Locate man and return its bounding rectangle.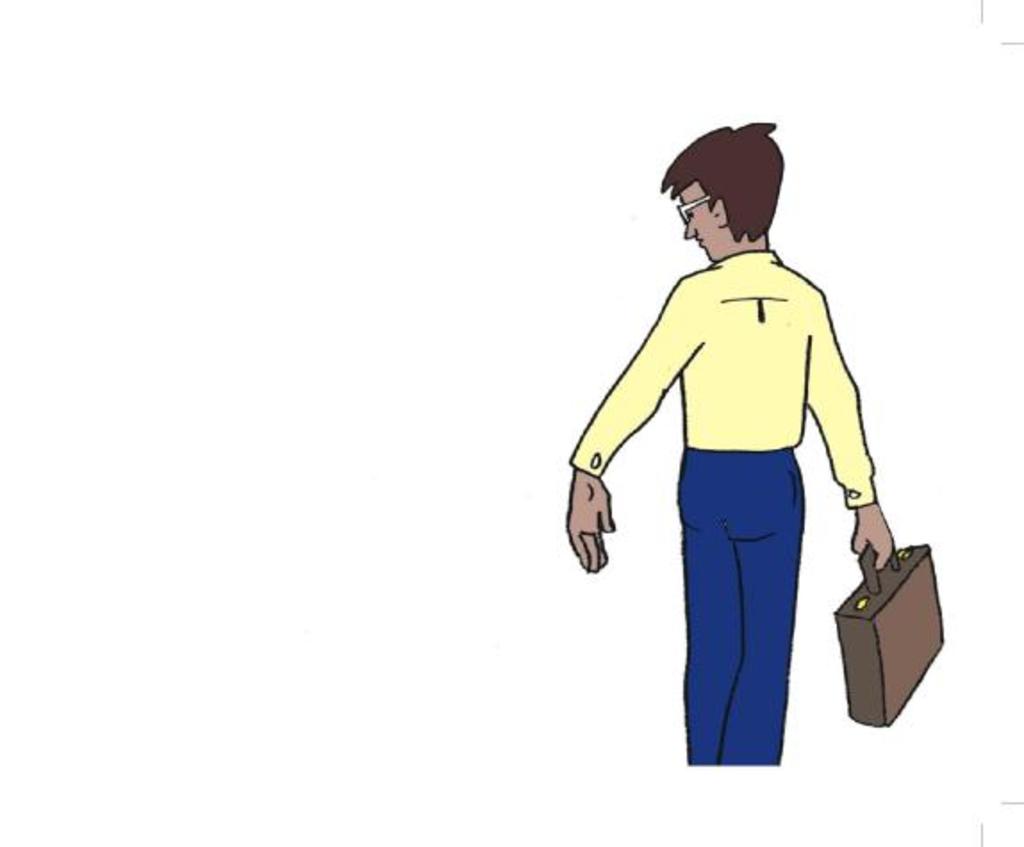
[x1=551, y1=128, x2=919, y2=794].
